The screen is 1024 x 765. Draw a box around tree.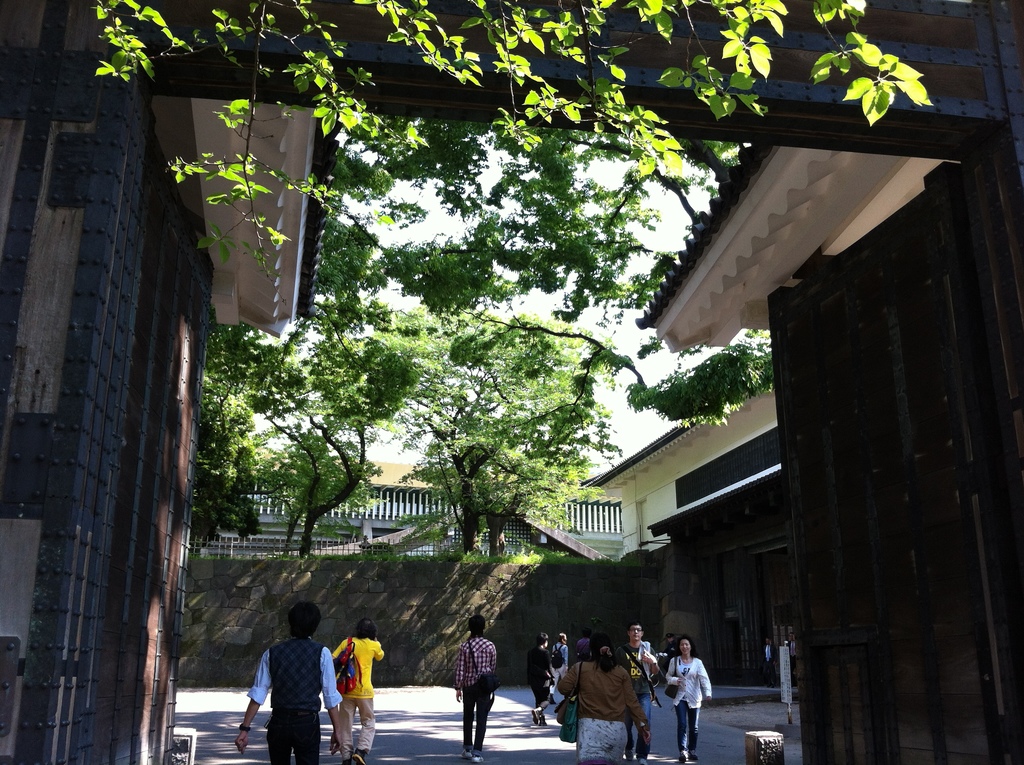
(187,366,246,551).
